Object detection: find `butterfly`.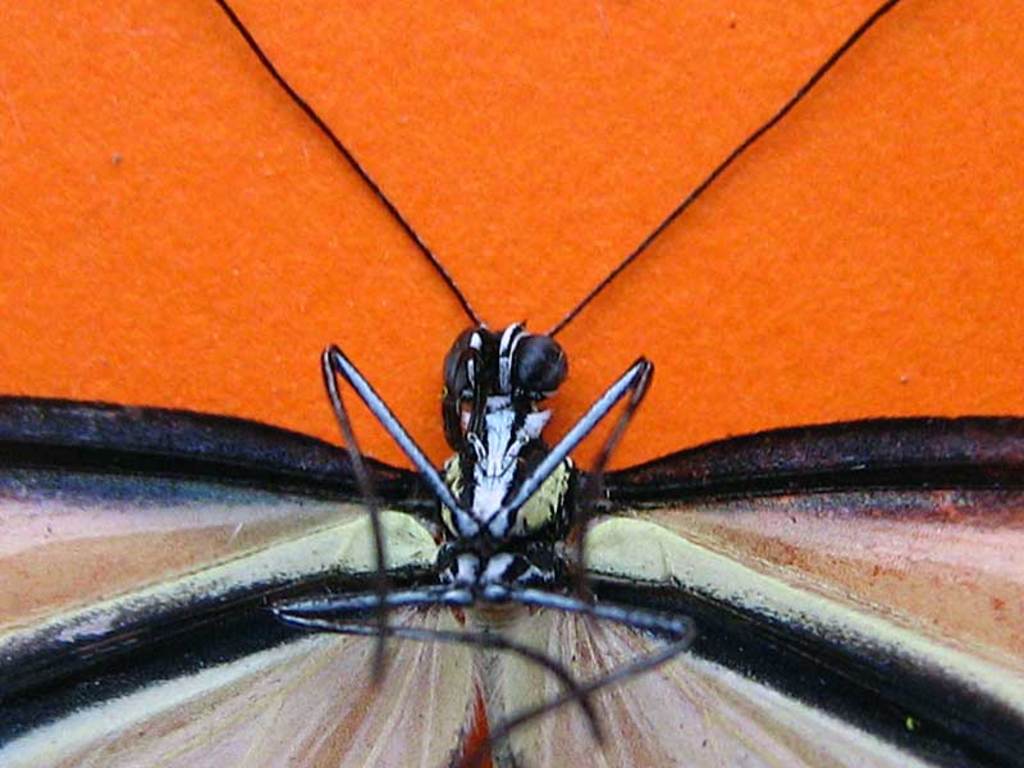
select_region(0, 0, 1023, 767).
